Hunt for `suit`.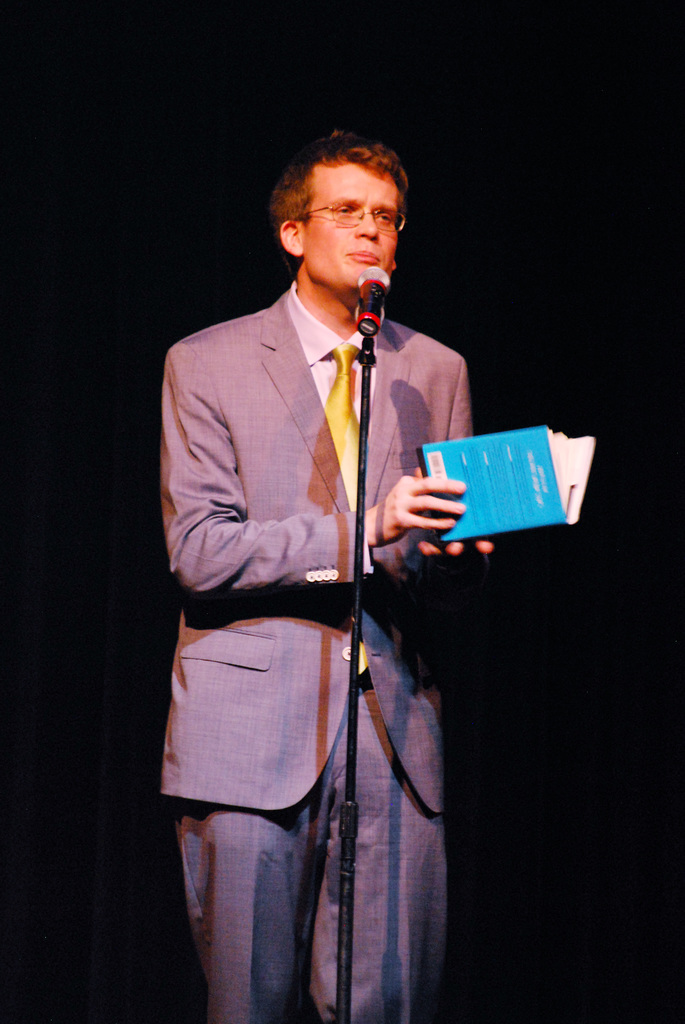
Hunted down at Rect(155, 276, 473, 1021).
